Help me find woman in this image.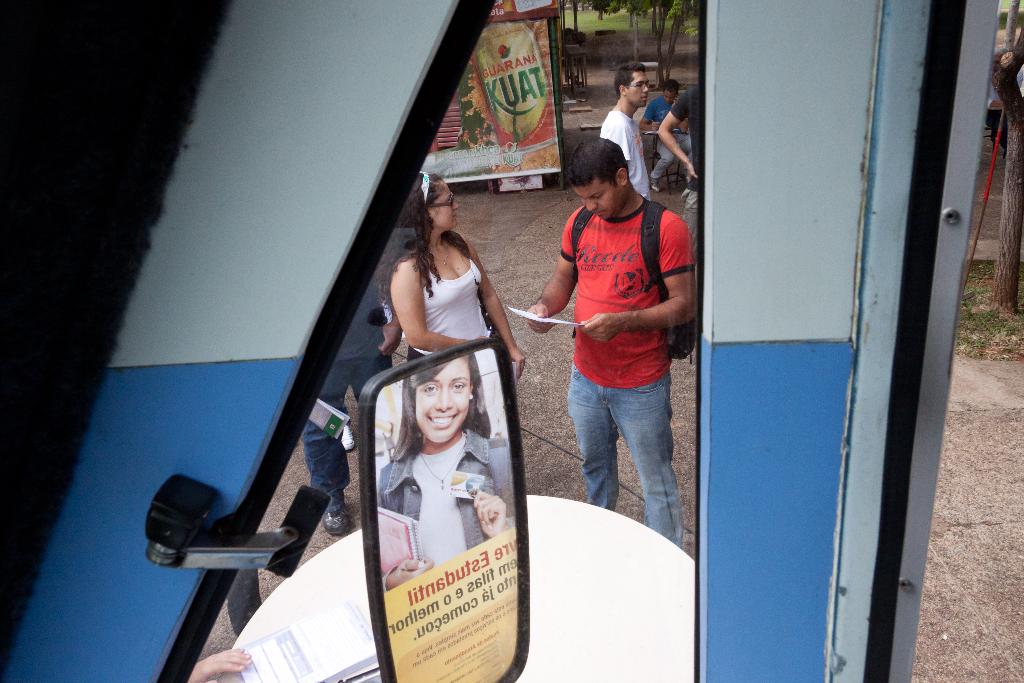
Found it: <region>378, 355, 524, 594</region>.
